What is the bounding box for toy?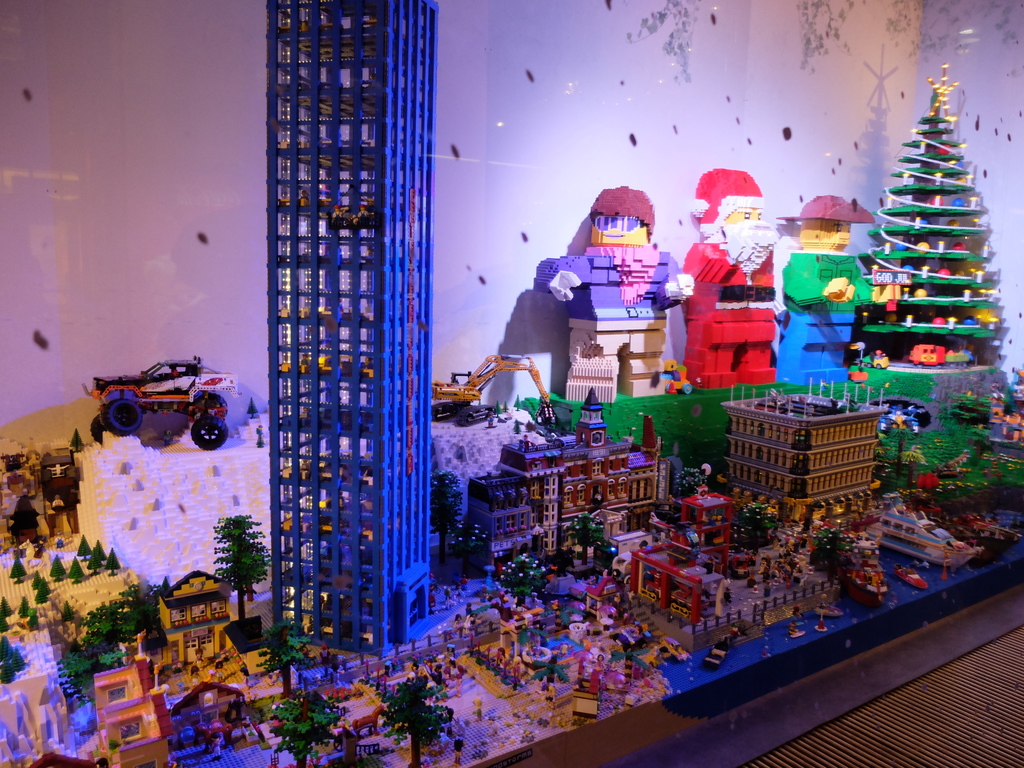
l=791, t=605, r=802, b=623.
